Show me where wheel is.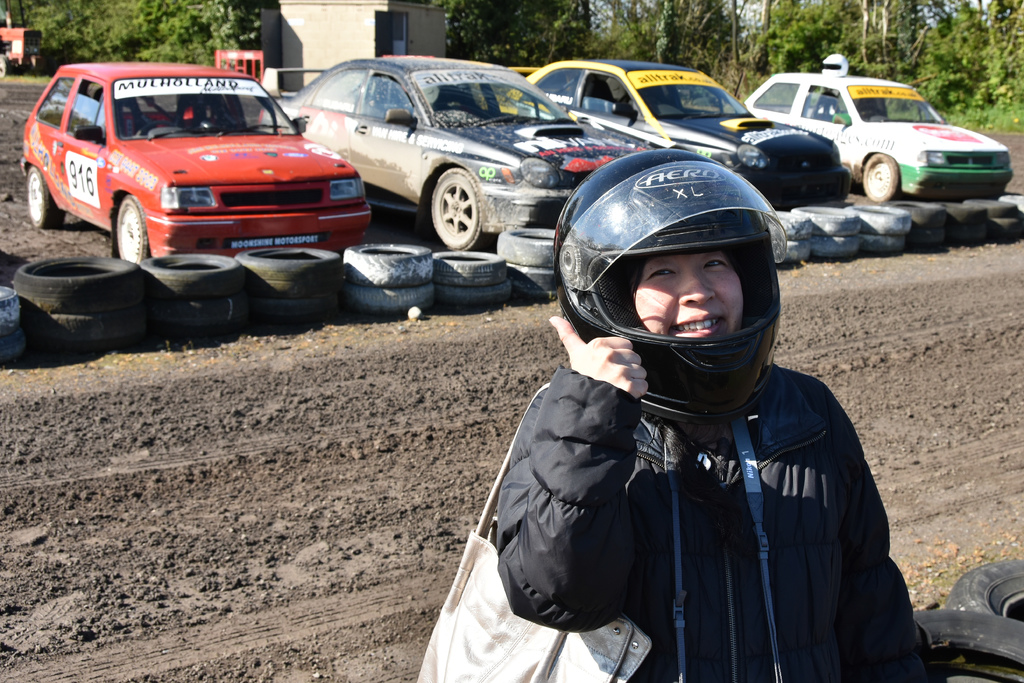
wheel is at [426, 160, 496, 236].
